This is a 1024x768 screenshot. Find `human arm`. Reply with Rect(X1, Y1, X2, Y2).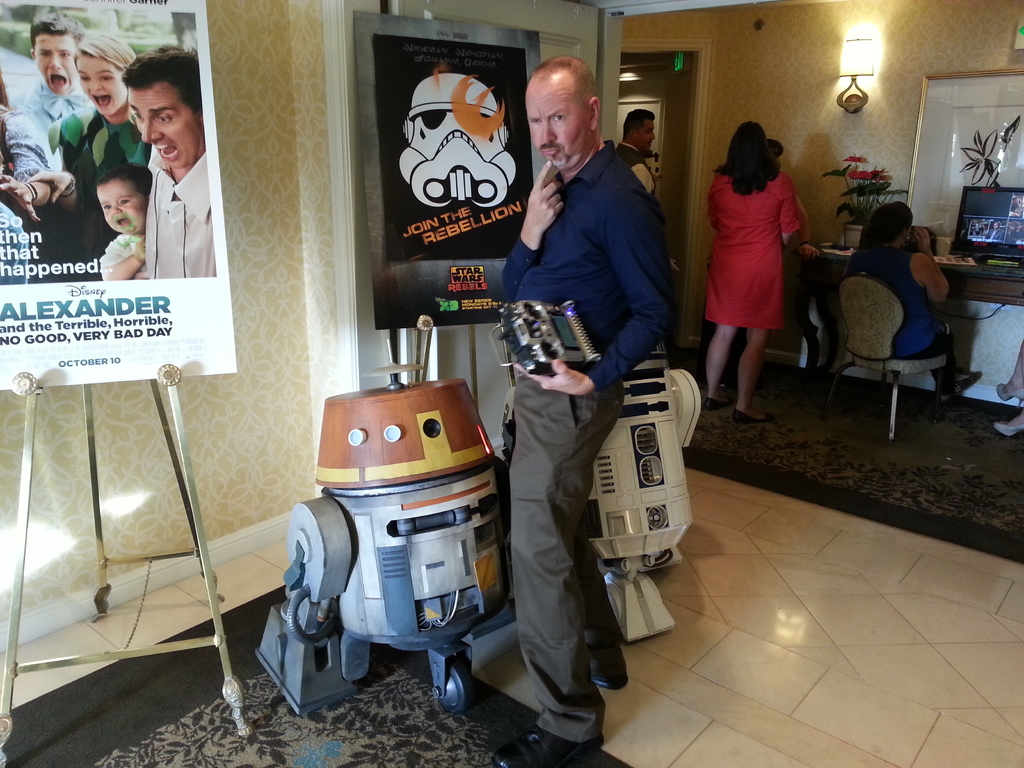
Rect(637, 164, 658, 191).
